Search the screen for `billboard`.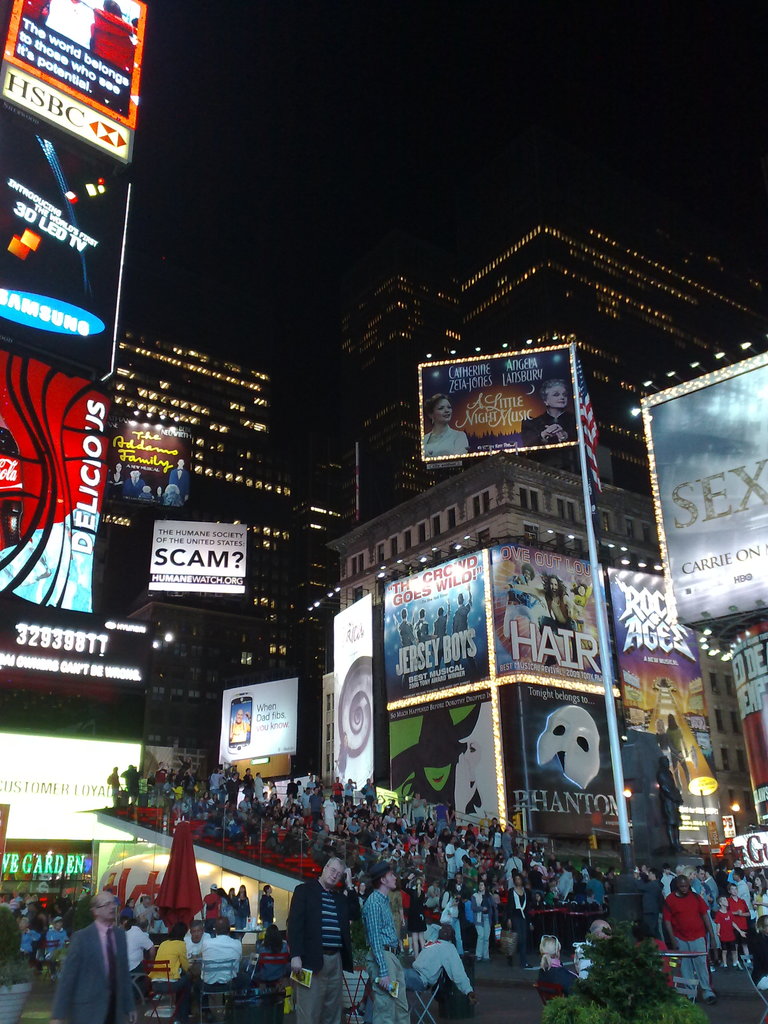
Found at detection(334, 588, 394, 799).
